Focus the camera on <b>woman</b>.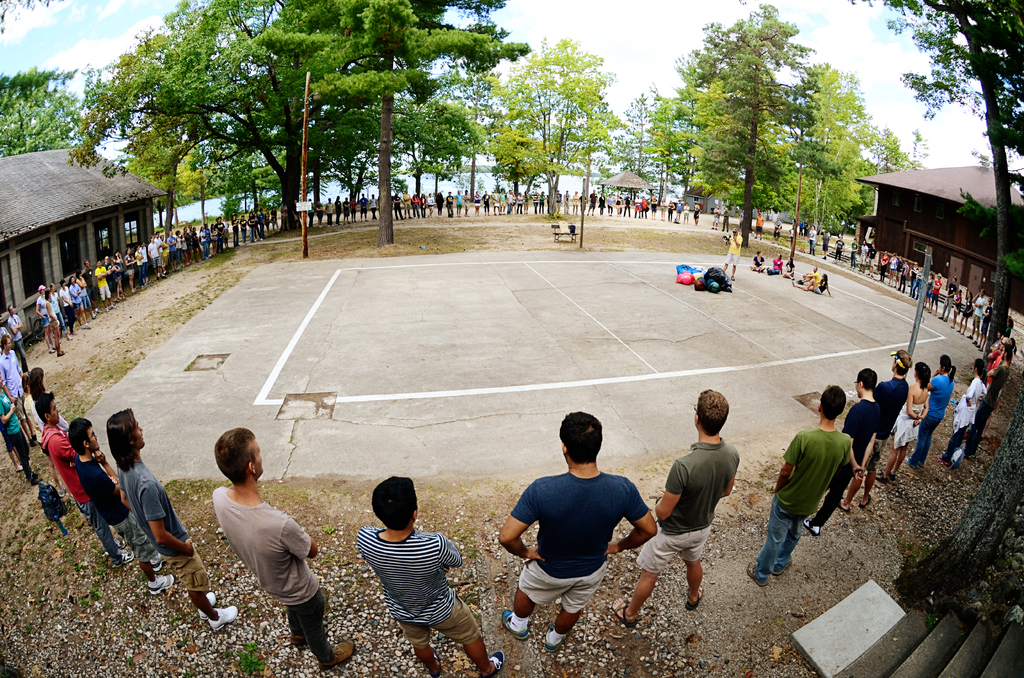
Focus region: rect(120, 240, 139, 293).
